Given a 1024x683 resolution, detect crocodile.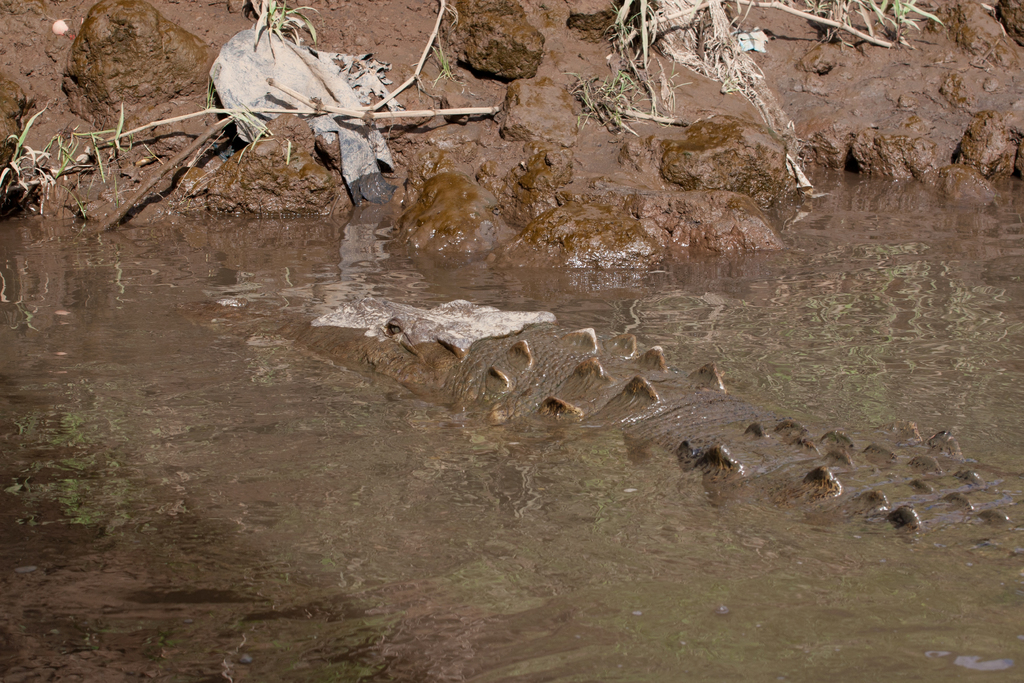
168/293/1023/580.
